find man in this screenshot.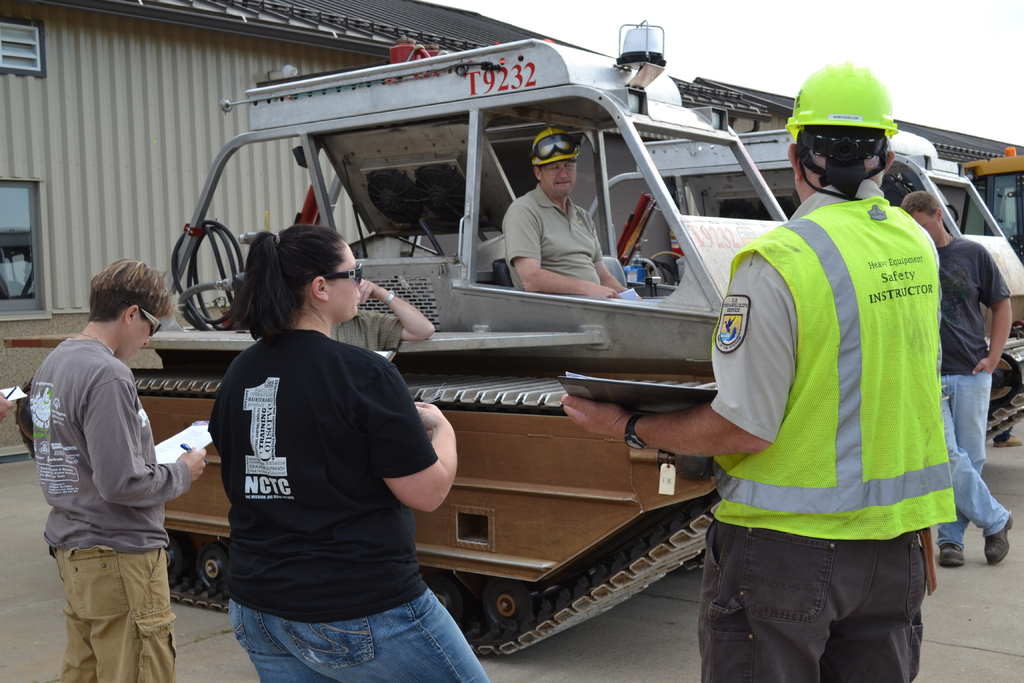
The bounding box for man is (506, 145, 632, 319).
